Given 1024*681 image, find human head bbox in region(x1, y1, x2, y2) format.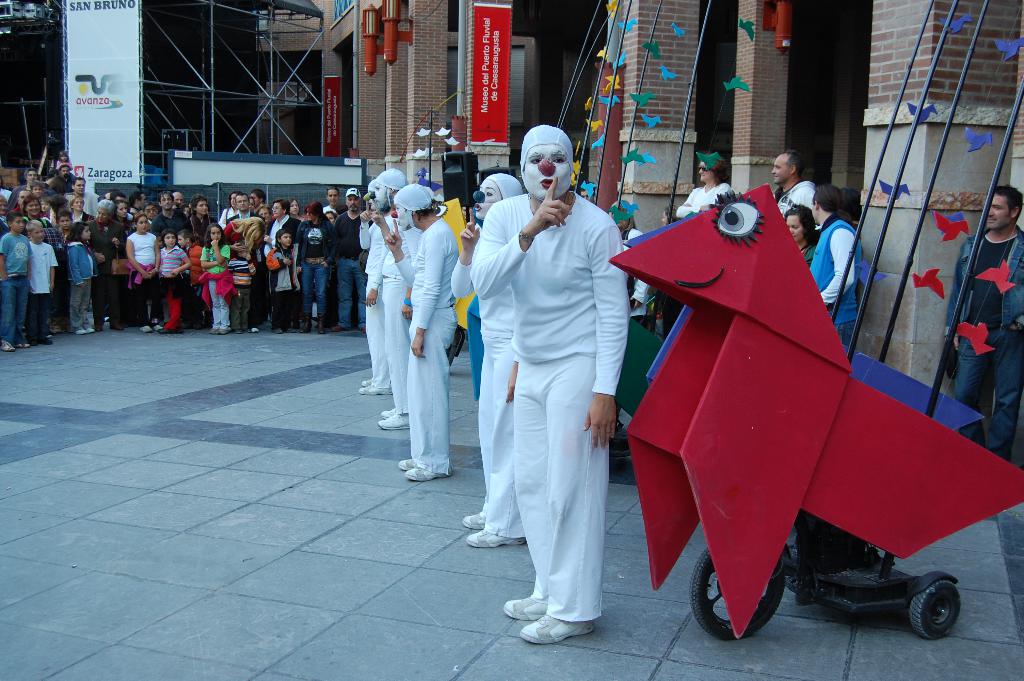
region(95, 199, 113, 224).
